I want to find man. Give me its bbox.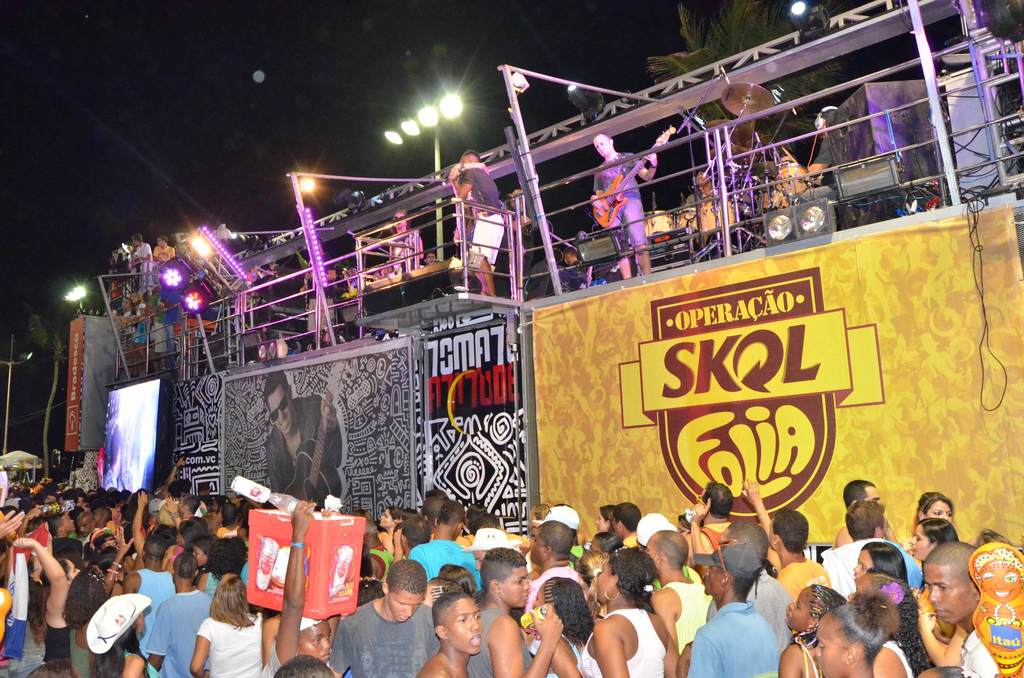
bbox=(175, 499, 198, 520).
